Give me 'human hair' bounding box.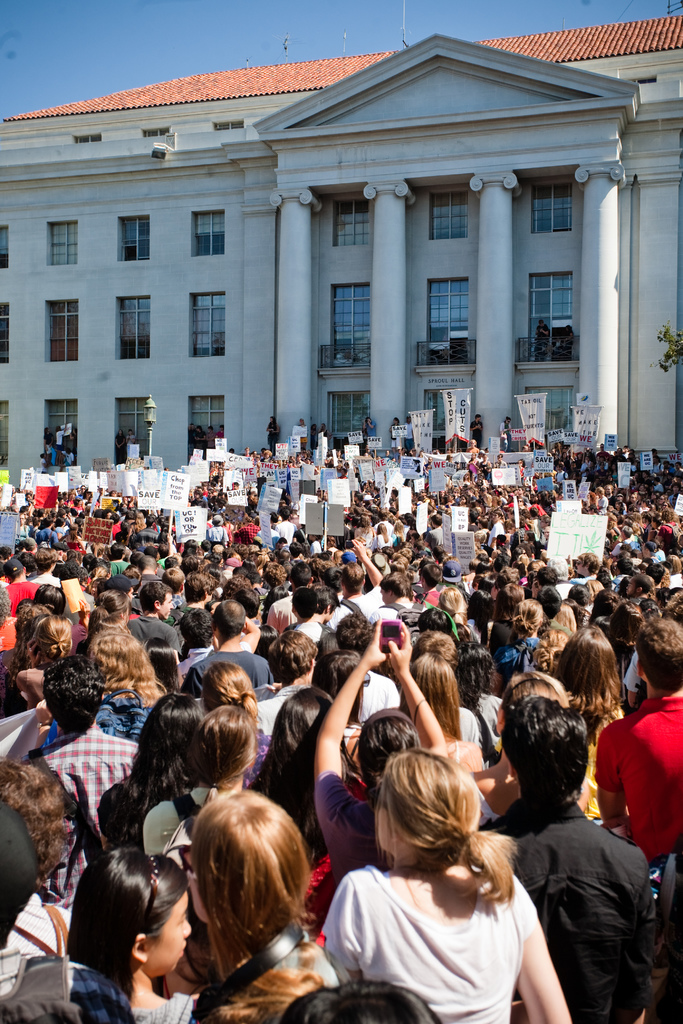
<region>59, 561, 78, 580</region>.
